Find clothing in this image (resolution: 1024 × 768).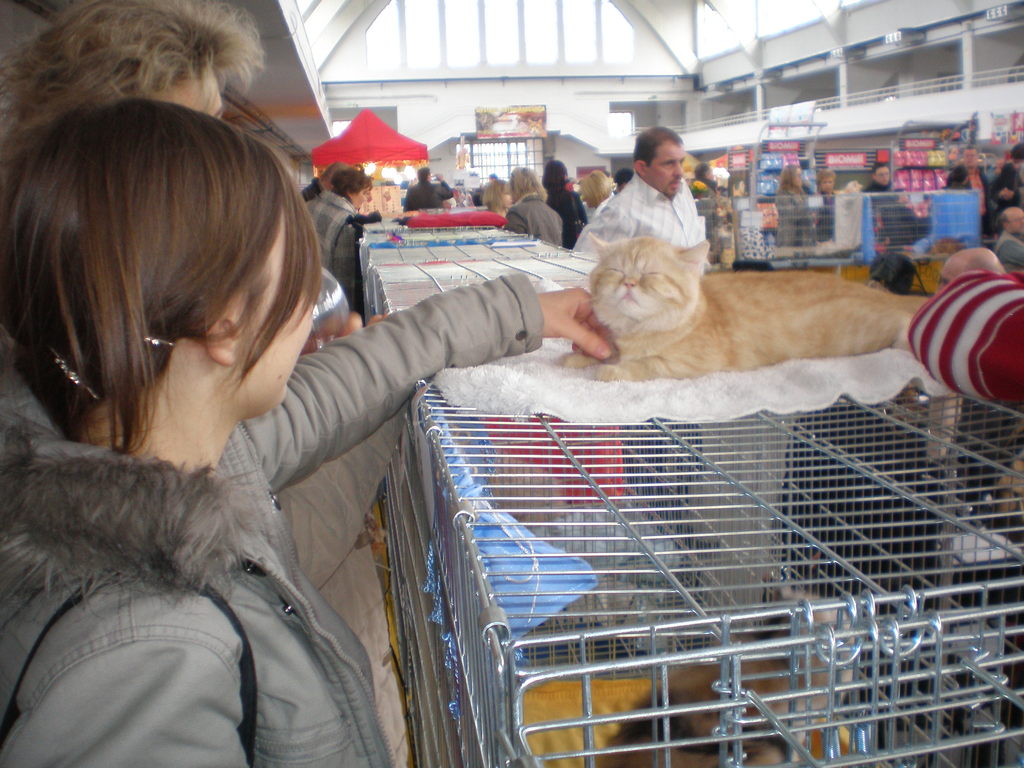
<region>993, 232, 1023, 265</region>.
